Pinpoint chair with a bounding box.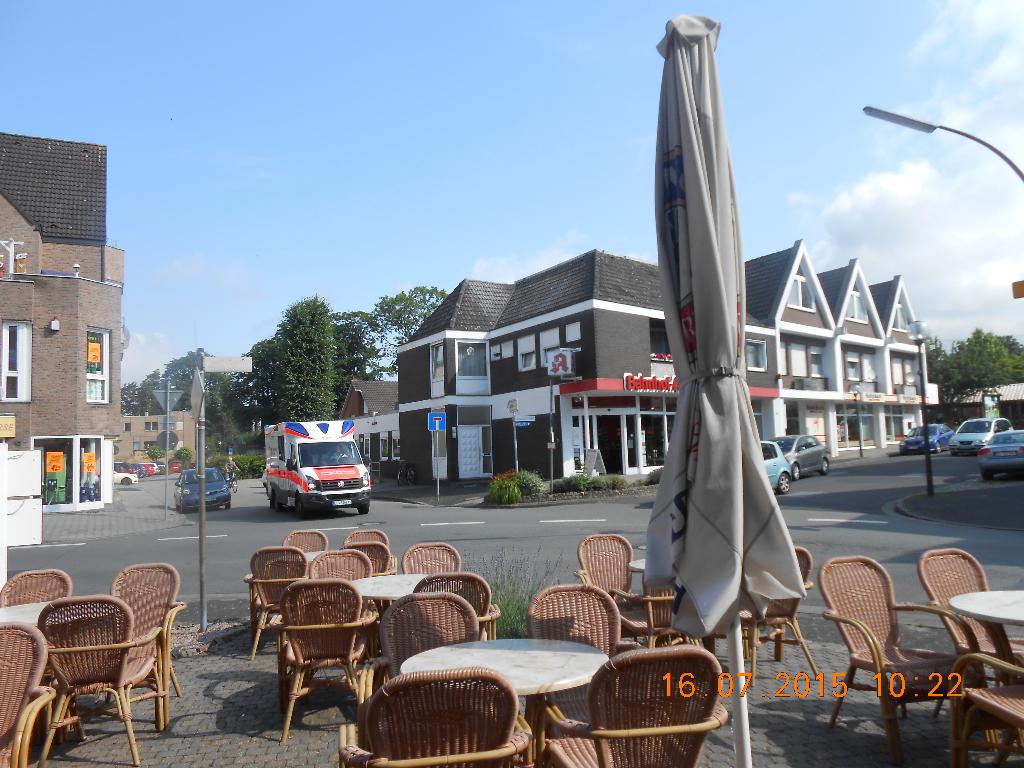
bbox=[534, 645, 723, 767].
